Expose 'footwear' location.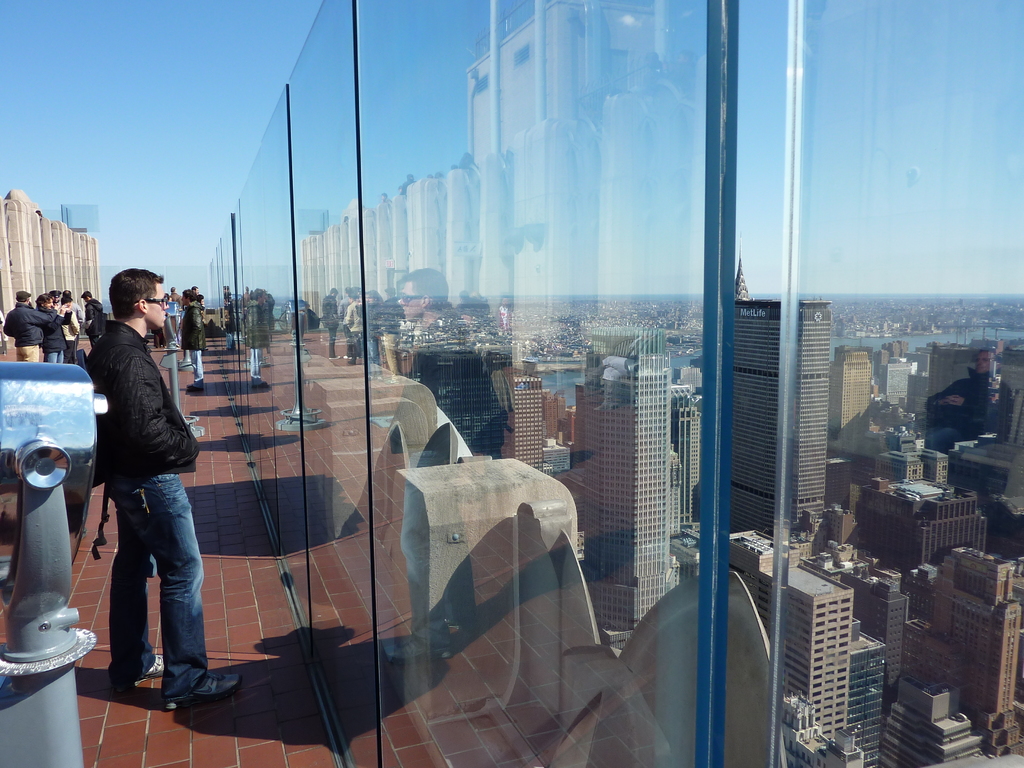
Exposed at [x1=124, y1=651, x2=165, y2=691].
